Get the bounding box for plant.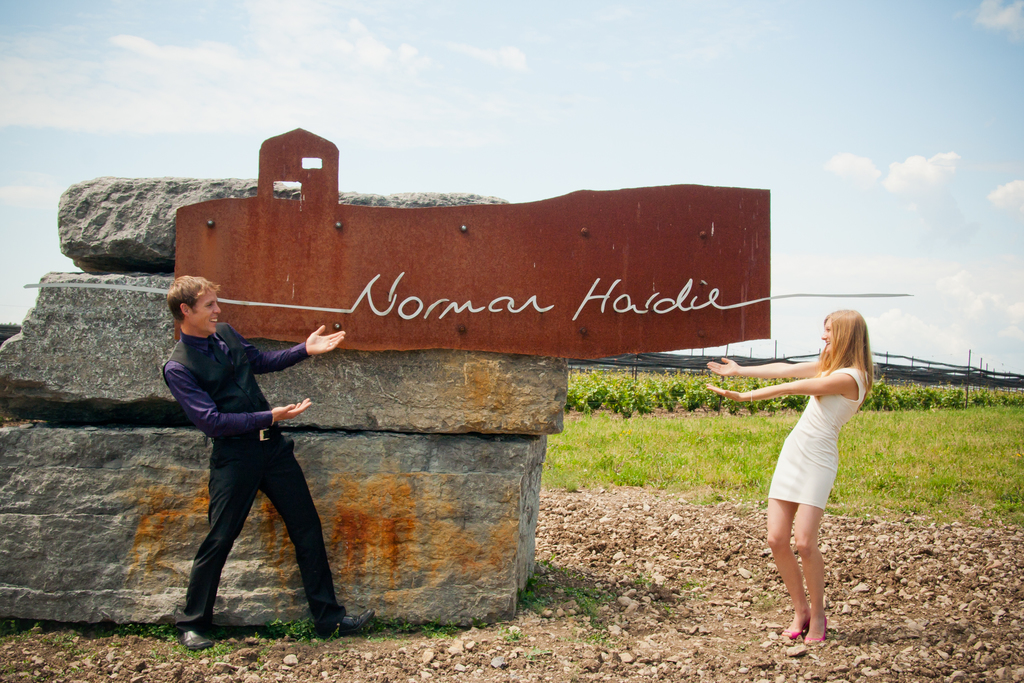
113:623:178:643.
